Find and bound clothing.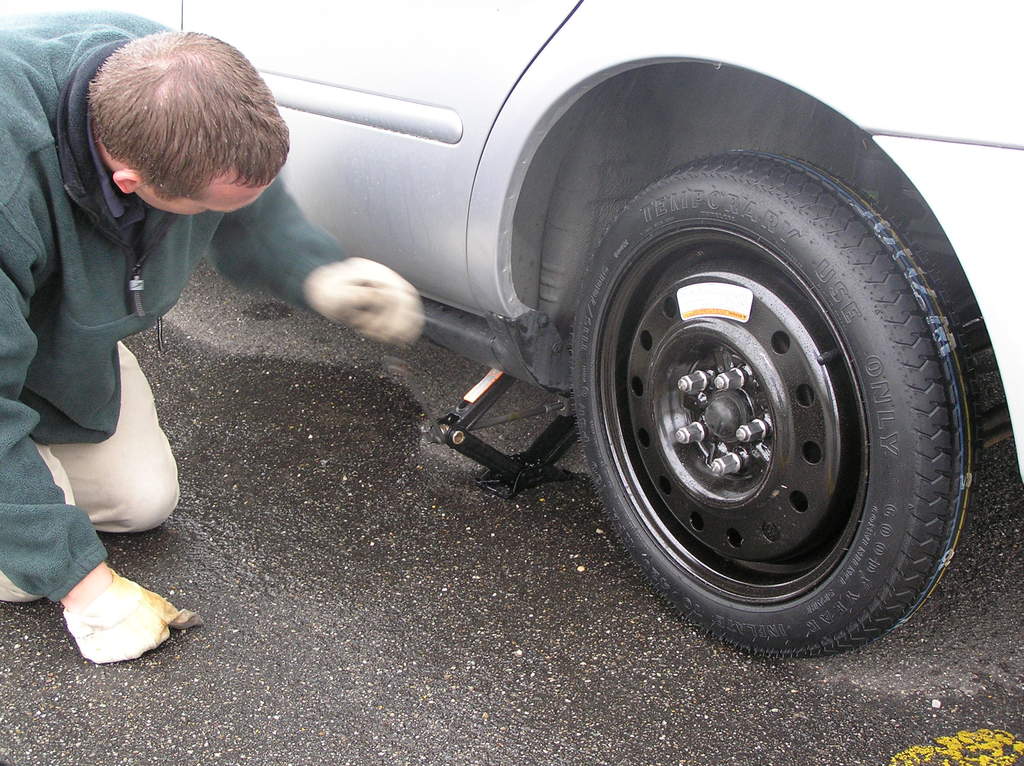
Bound: rect(0, 10, 351, 605).
